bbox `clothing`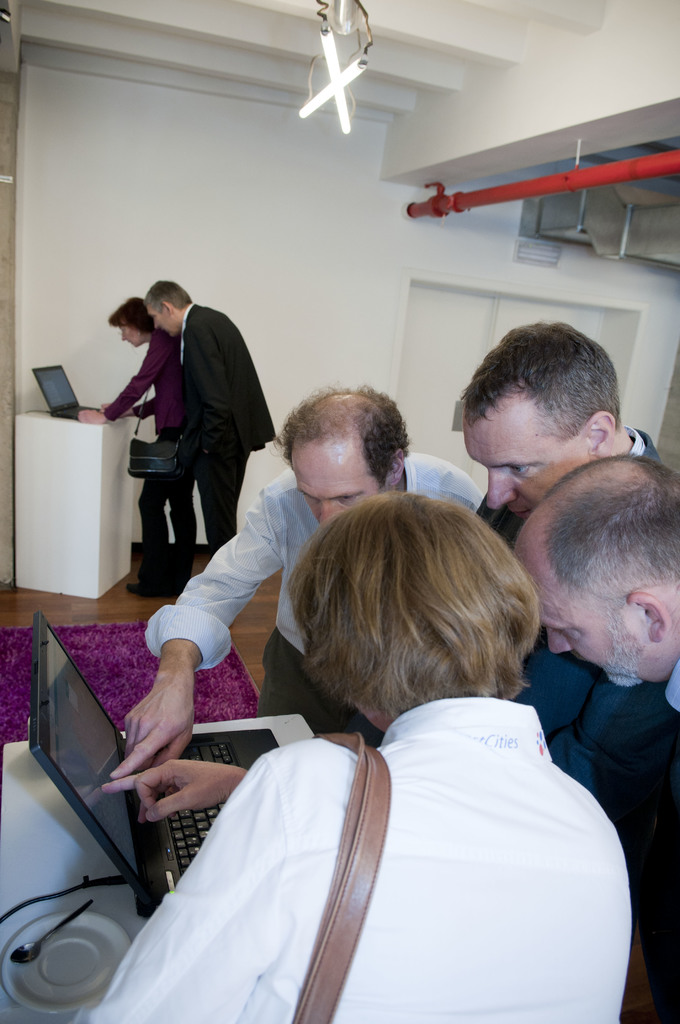
region(71, 691, 638, 1023)
